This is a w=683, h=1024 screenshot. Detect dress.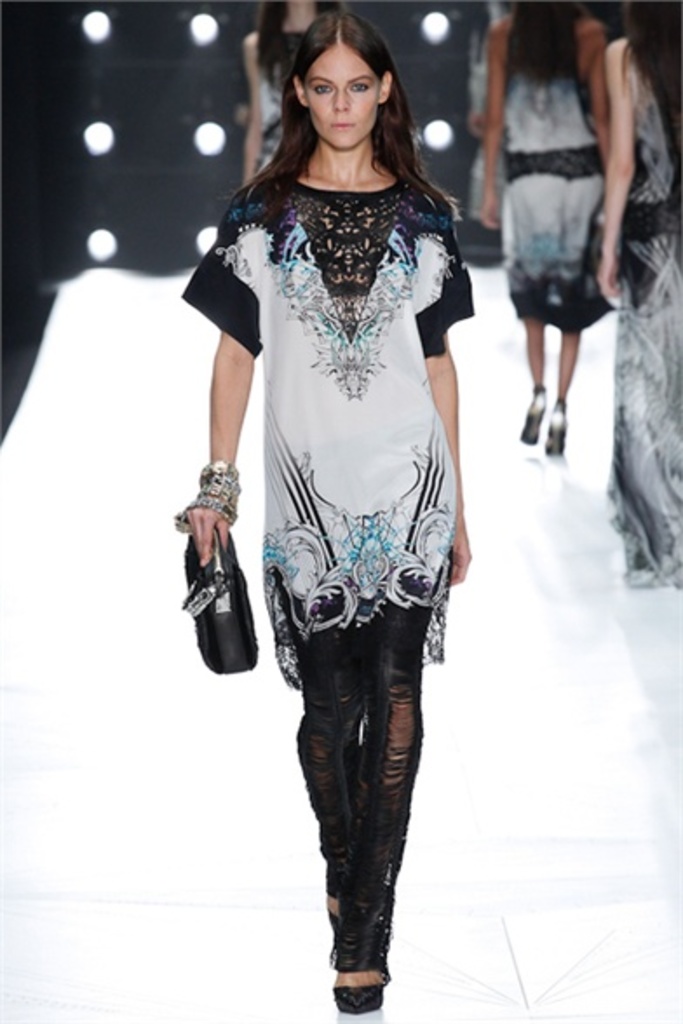
locate(599, 73, 681, 590).
